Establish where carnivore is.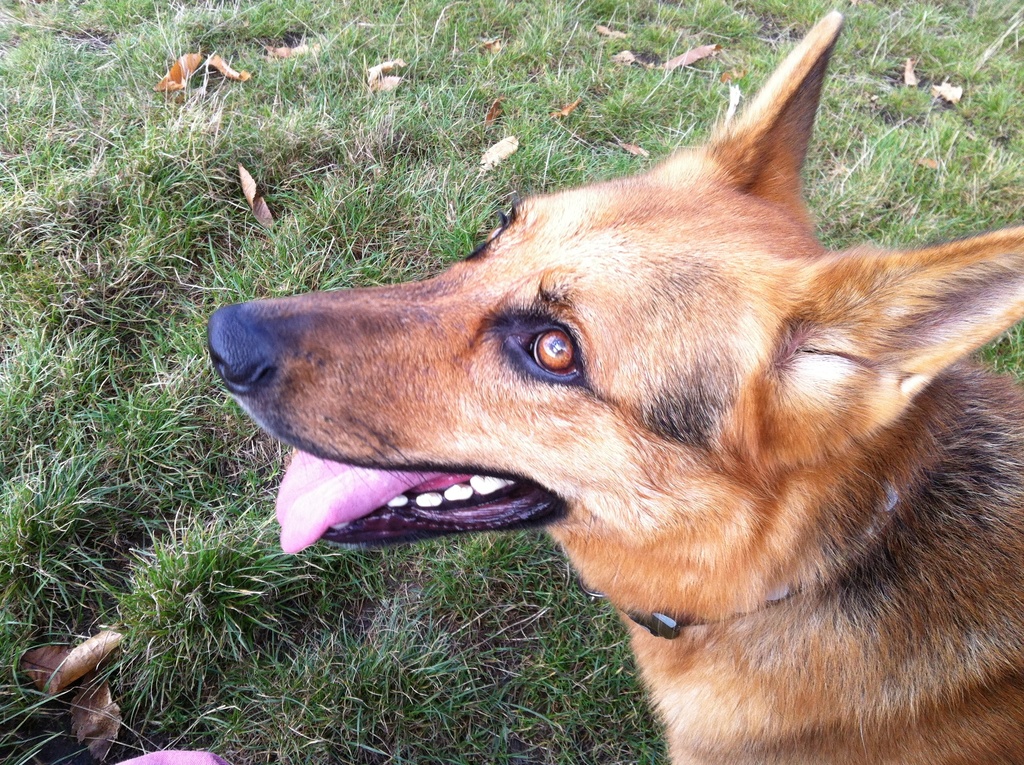
Established at (185, 0, 1023, 764).
